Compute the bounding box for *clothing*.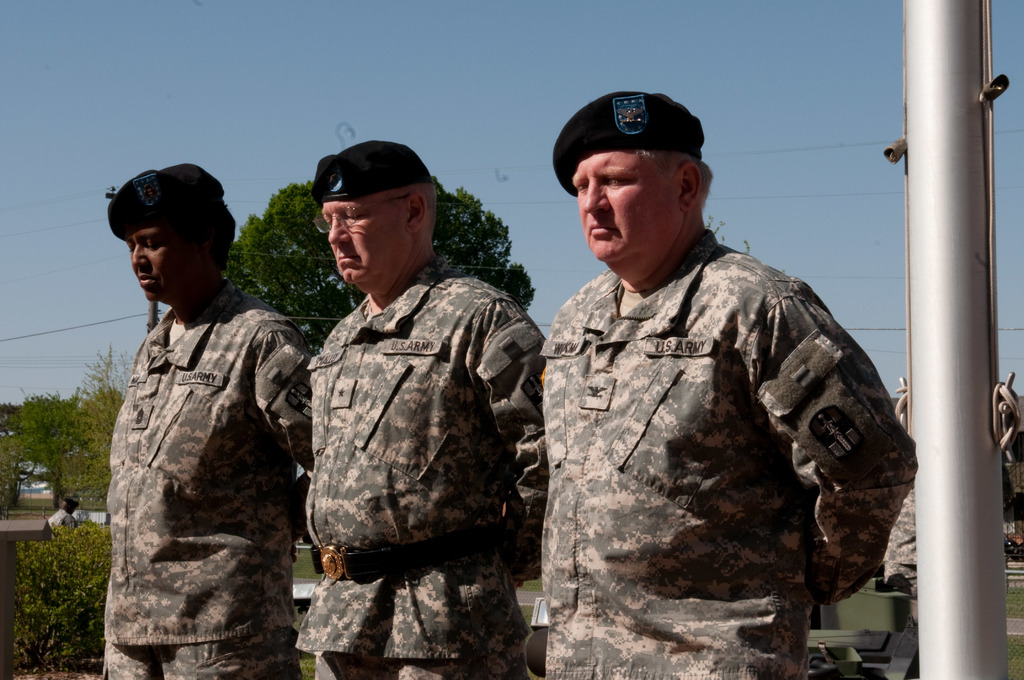
select_region(296, 265, 544, 679).
